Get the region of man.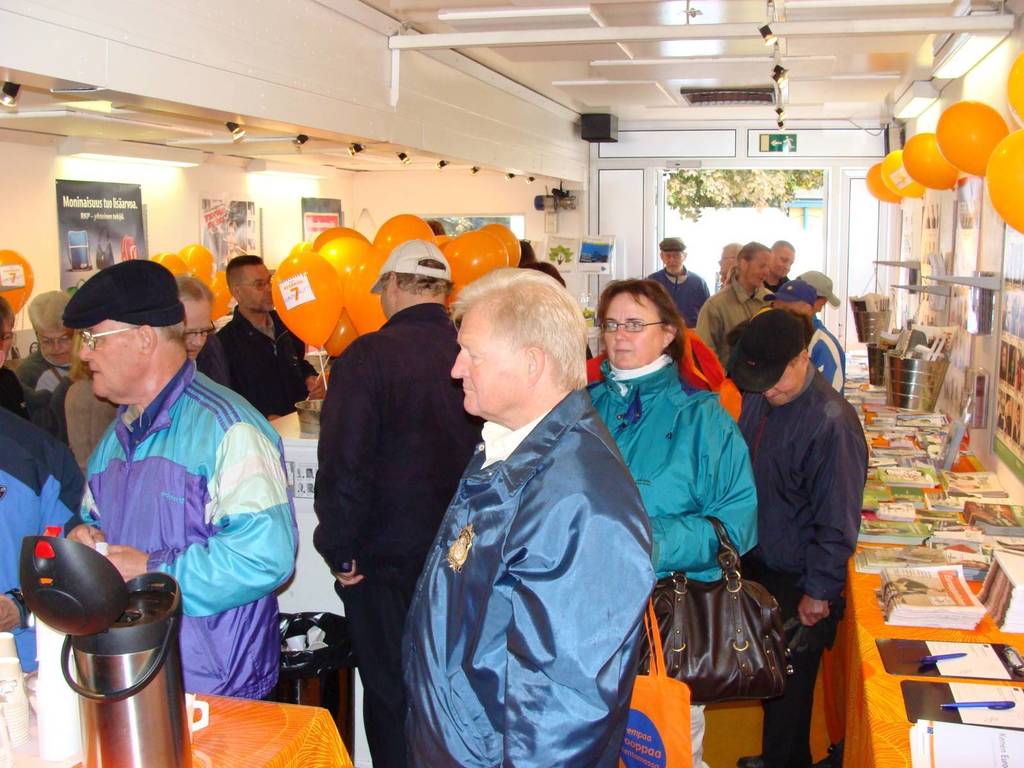
x1=309, y1=241, x2=490, y2=767.
